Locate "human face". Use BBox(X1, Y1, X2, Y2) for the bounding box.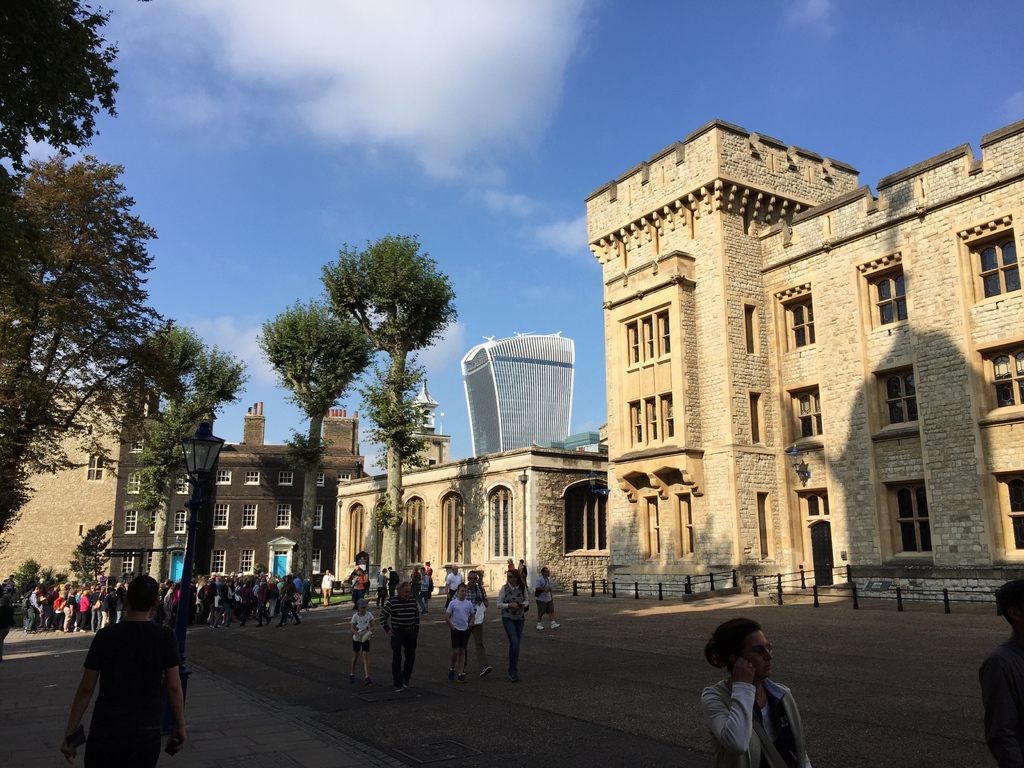
BBox(742, 627, 772, 676).
